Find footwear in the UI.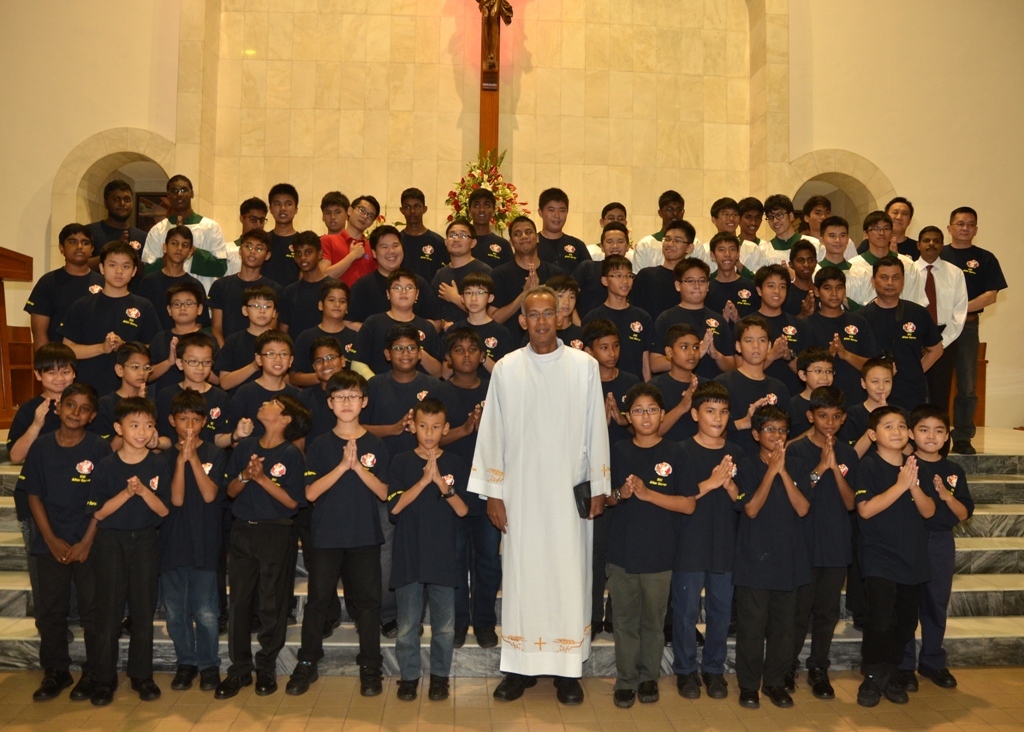
UI element at region(702, 675, 733, 701).
